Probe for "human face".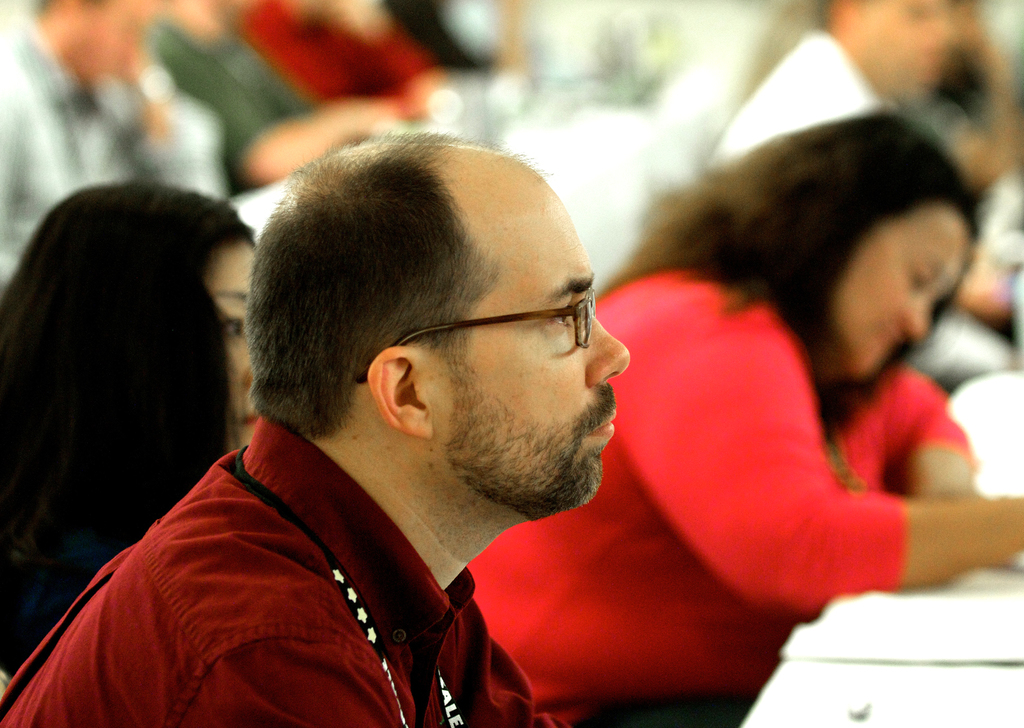
Probe result: BBox(204, 231, 262, 446).
